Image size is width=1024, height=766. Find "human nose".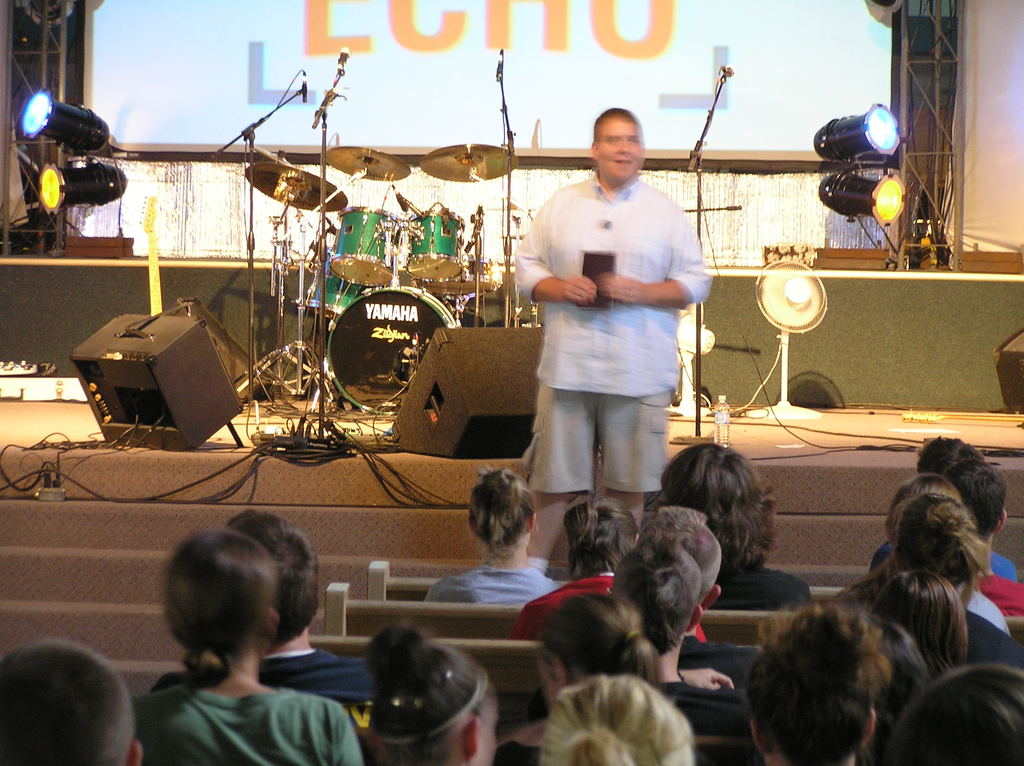
619,141,629,156.
